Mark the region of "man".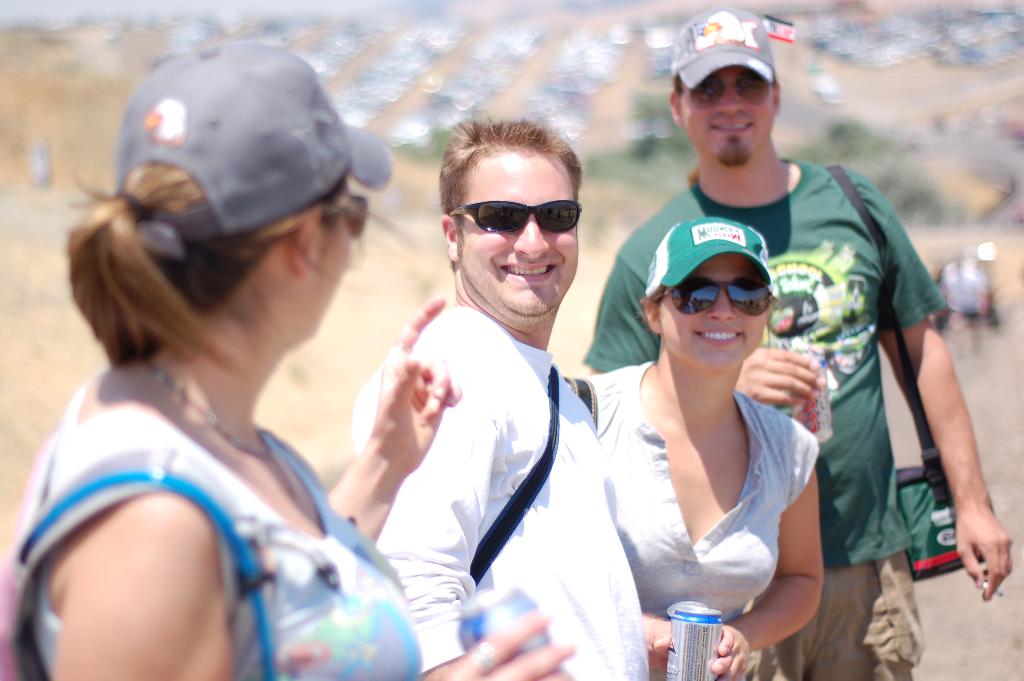
Region: [left=581, top=4, right=1012, bottom=680].
